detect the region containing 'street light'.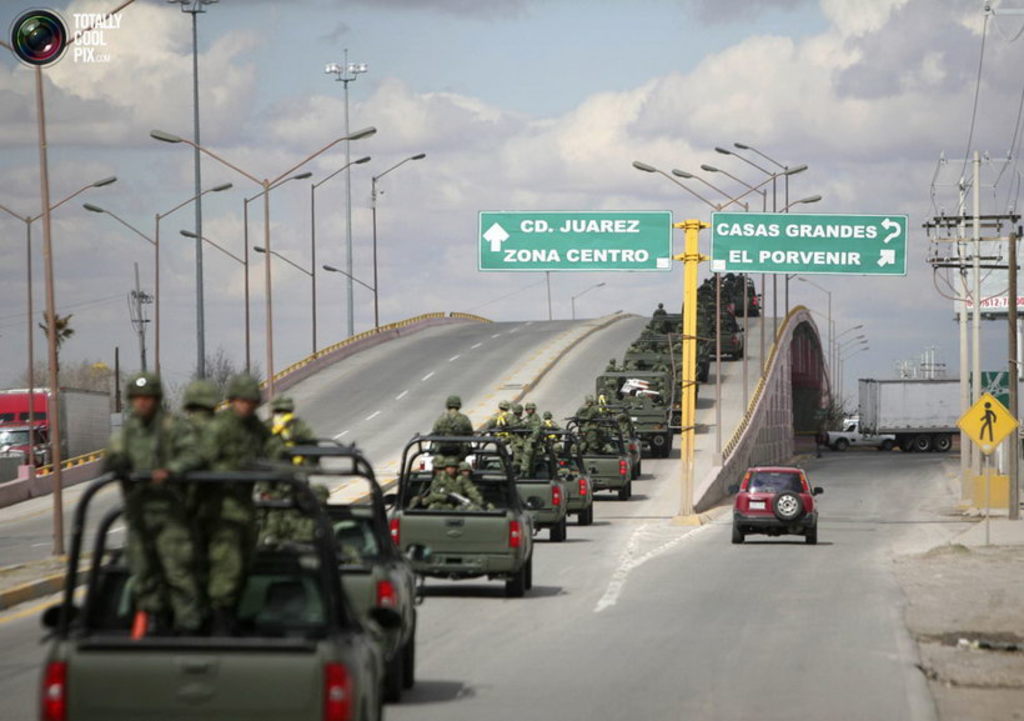
rect(320, 149, 426, 334).
